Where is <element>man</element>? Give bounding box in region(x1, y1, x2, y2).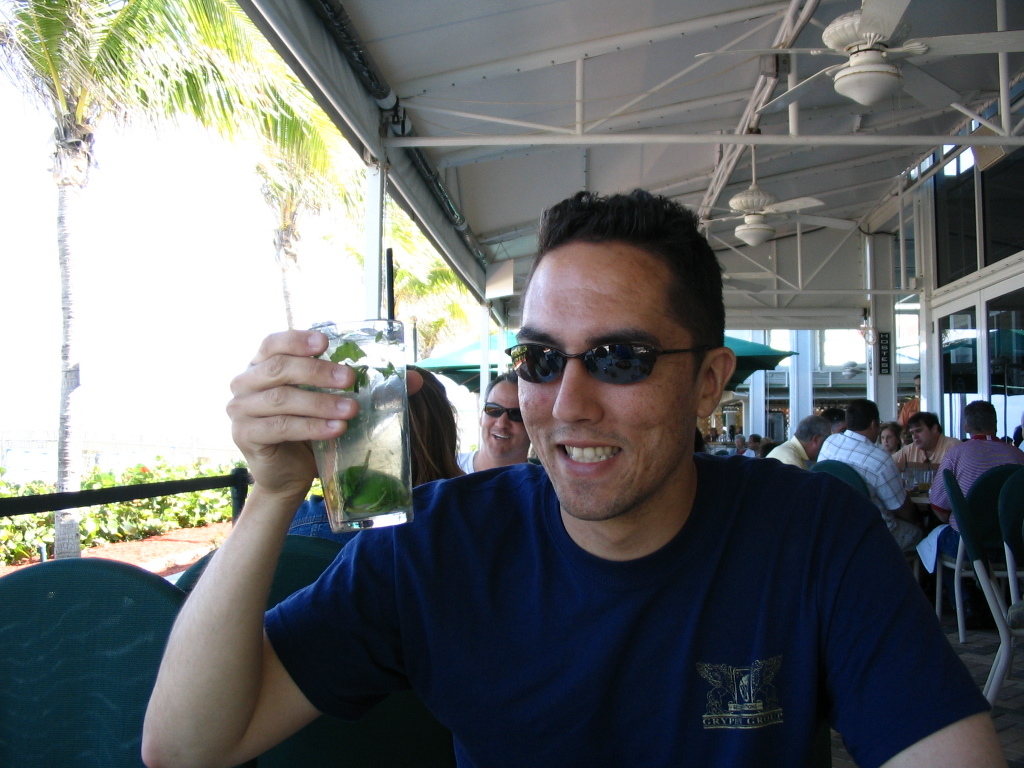
region(455, 371, 539, 472).
